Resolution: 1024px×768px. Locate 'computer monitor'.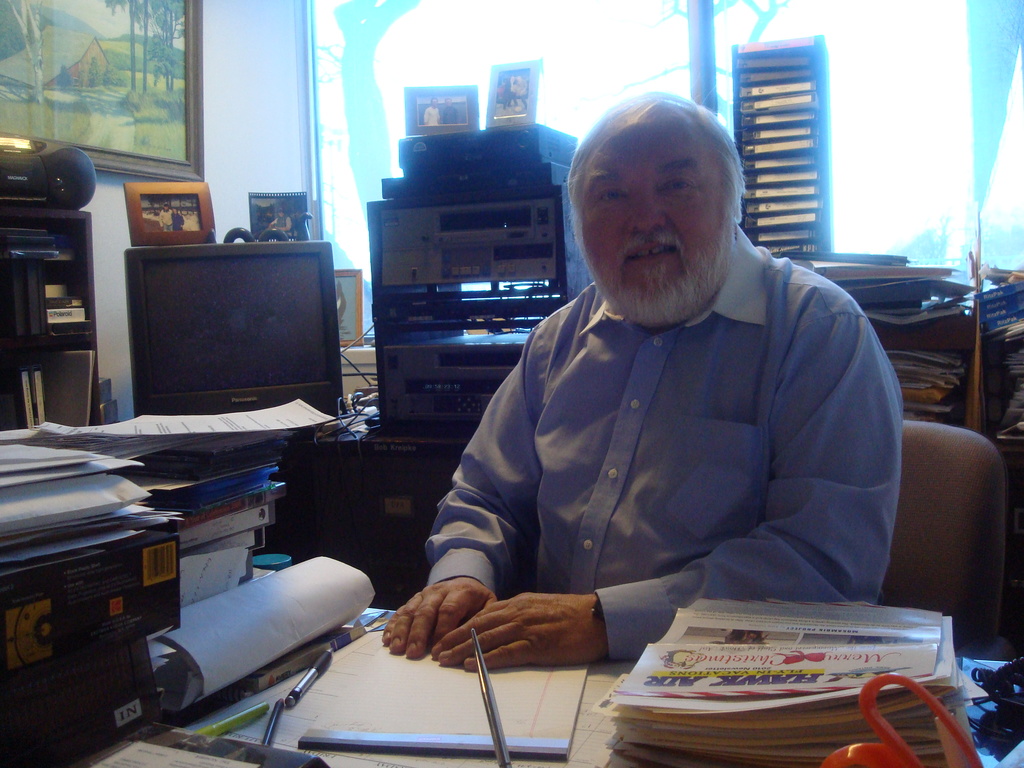
(104,231,342,438).
